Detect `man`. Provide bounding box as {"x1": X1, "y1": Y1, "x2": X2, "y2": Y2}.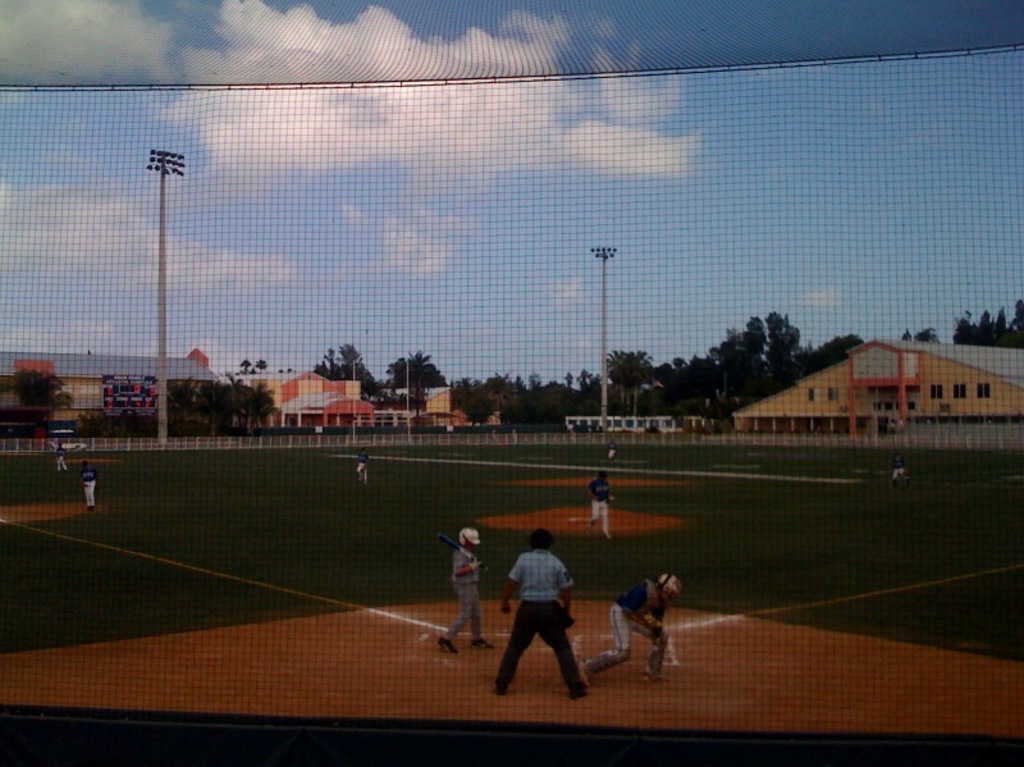
{"x1": 581, "y1": 570, "x2": 687, "y2": 686}.
